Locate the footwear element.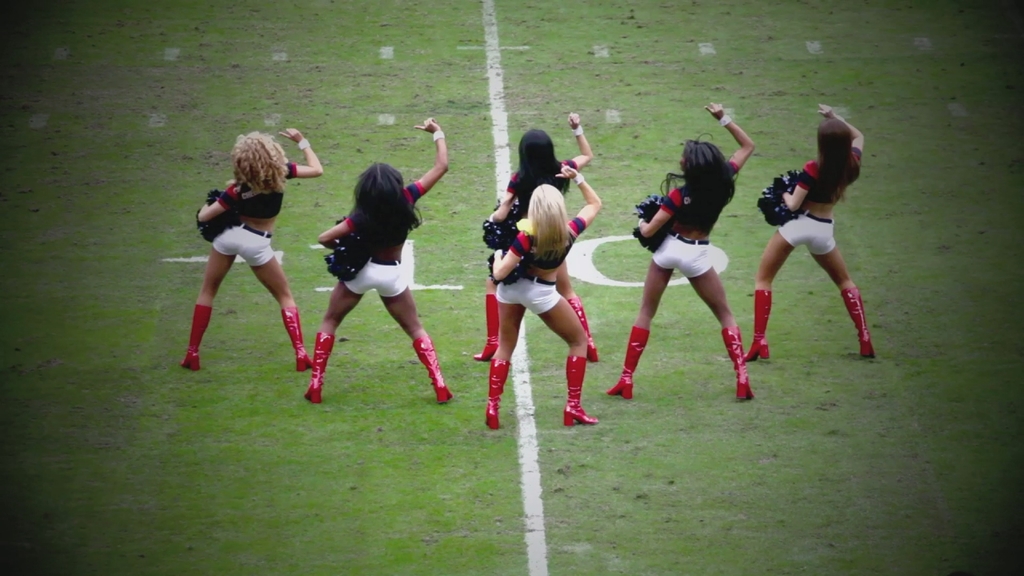
Element bbox: bbox=(284, 308, 311, 370).
